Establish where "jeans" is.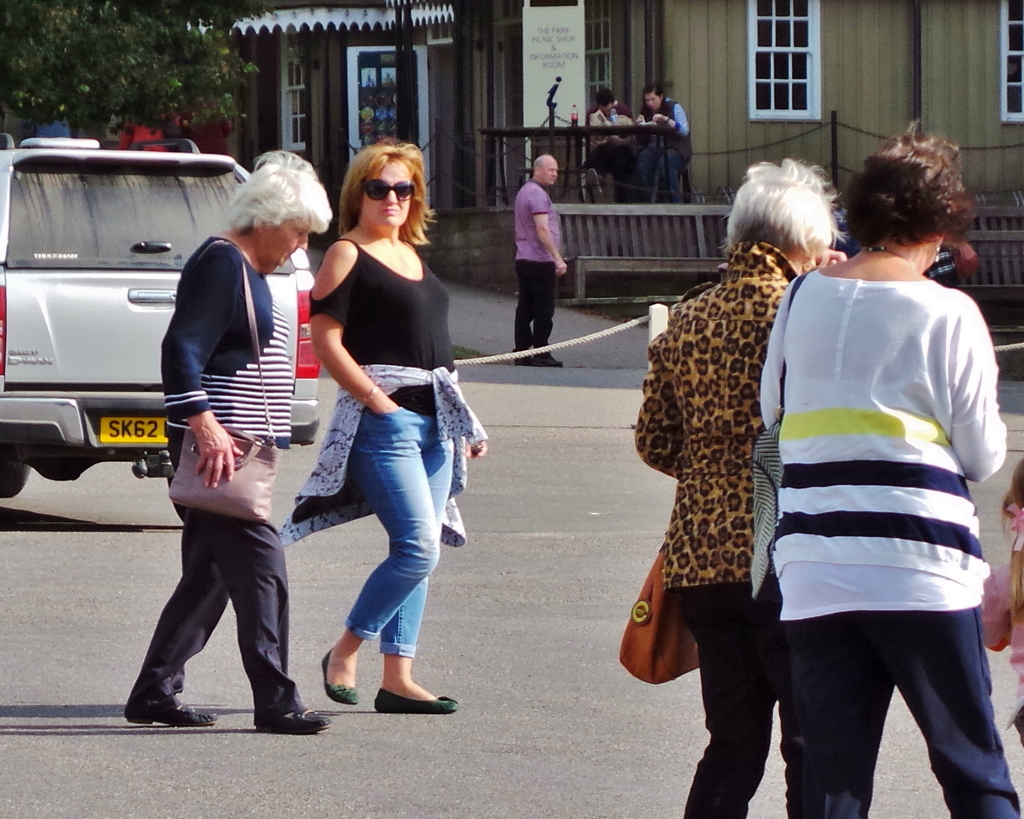
Established at (left=500, top=255, right=568, bottom=367).
